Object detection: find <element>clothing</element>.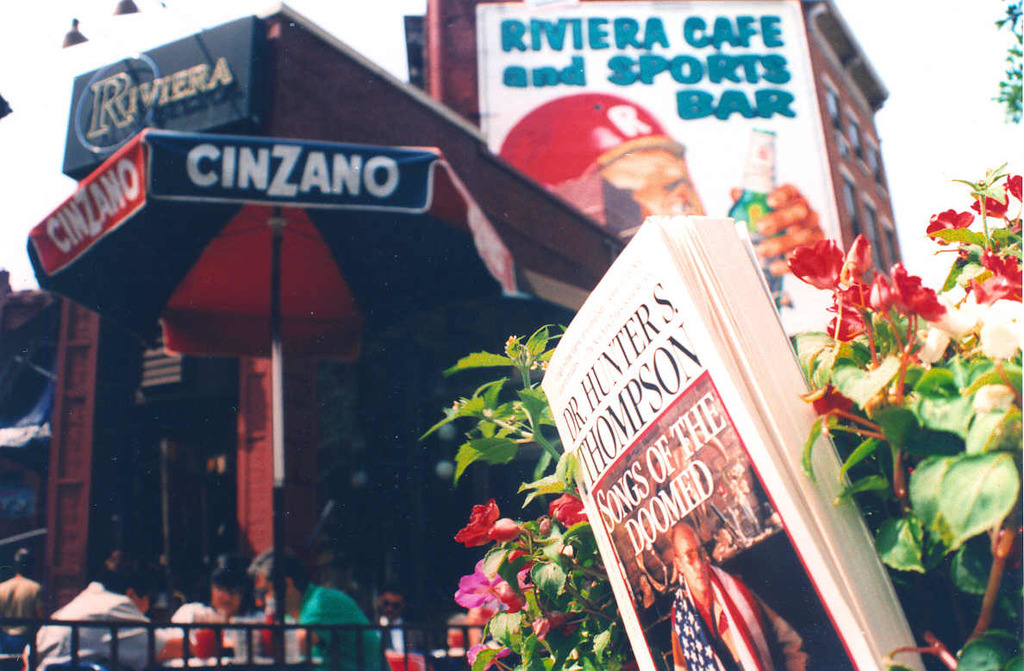
296 583 387 668.
